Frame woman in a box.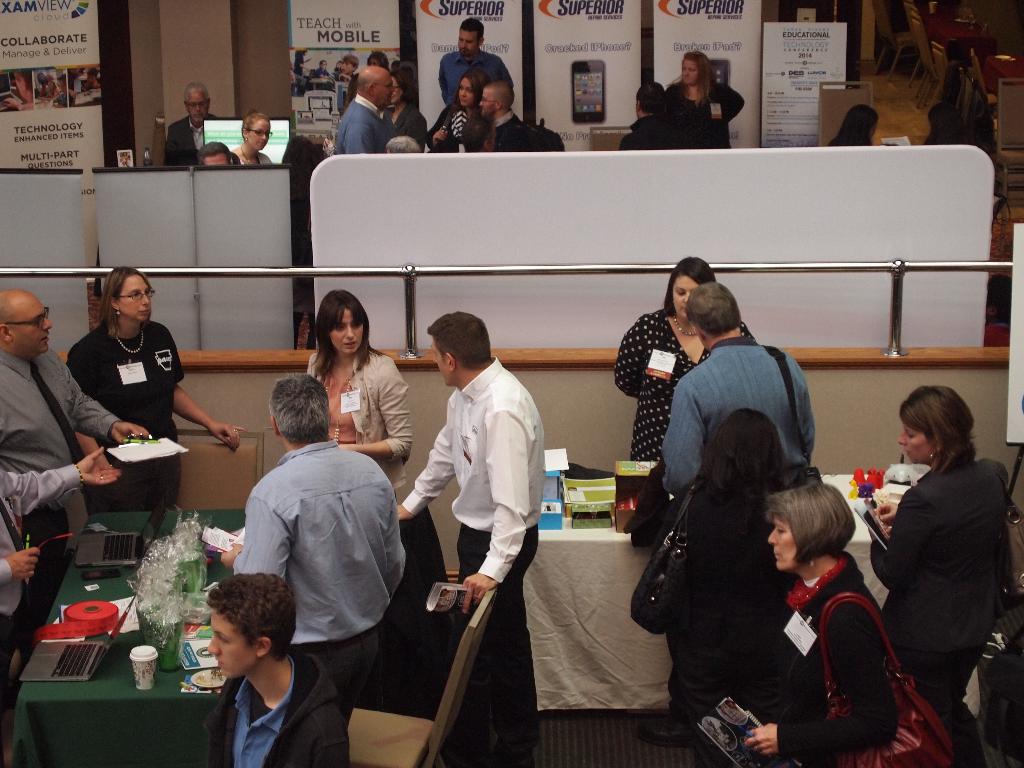
[left=379, top=73, right=431, bottom=151].
